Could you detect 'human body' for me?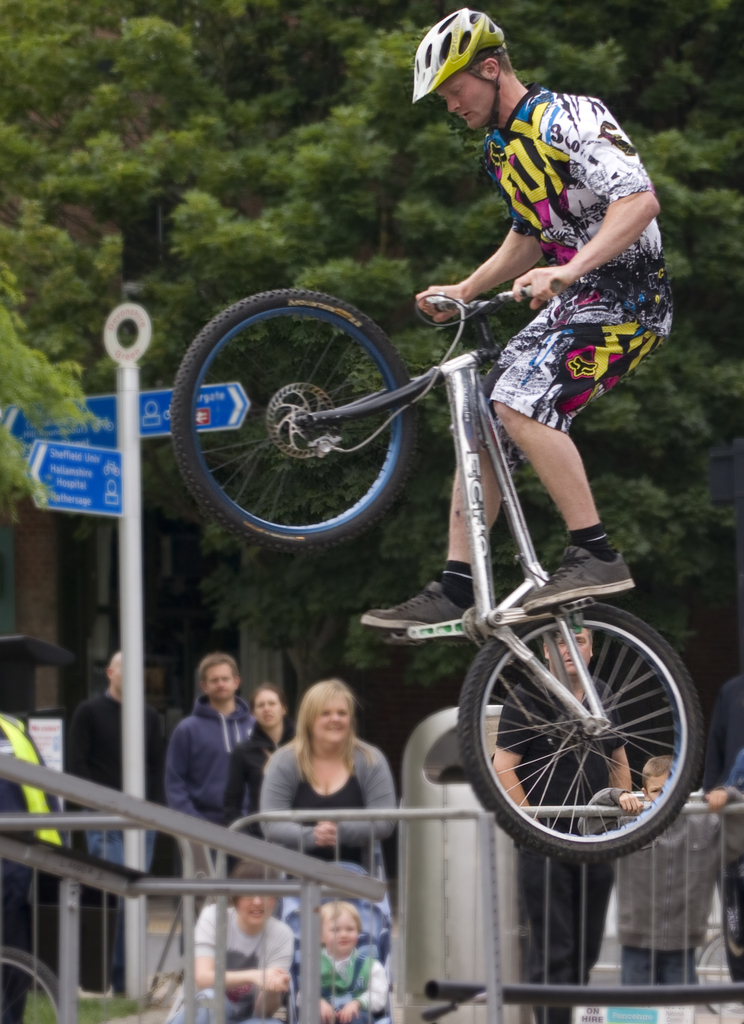
Detection result: <region>220, 680, 298, 820</region>.
